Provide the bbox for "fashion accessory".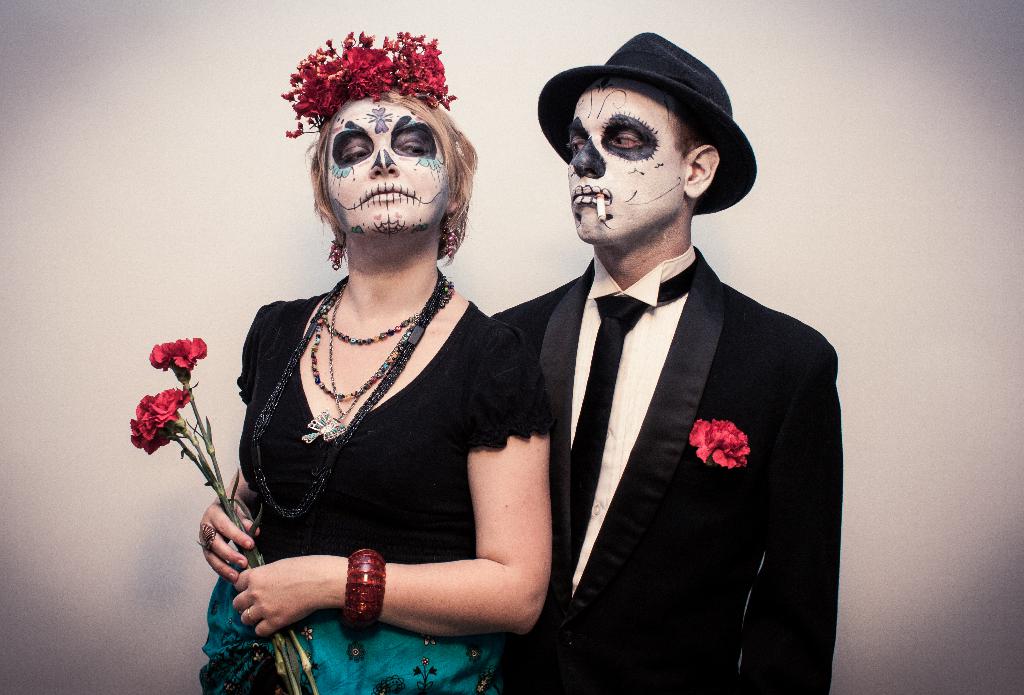
(320,270,459,342).
